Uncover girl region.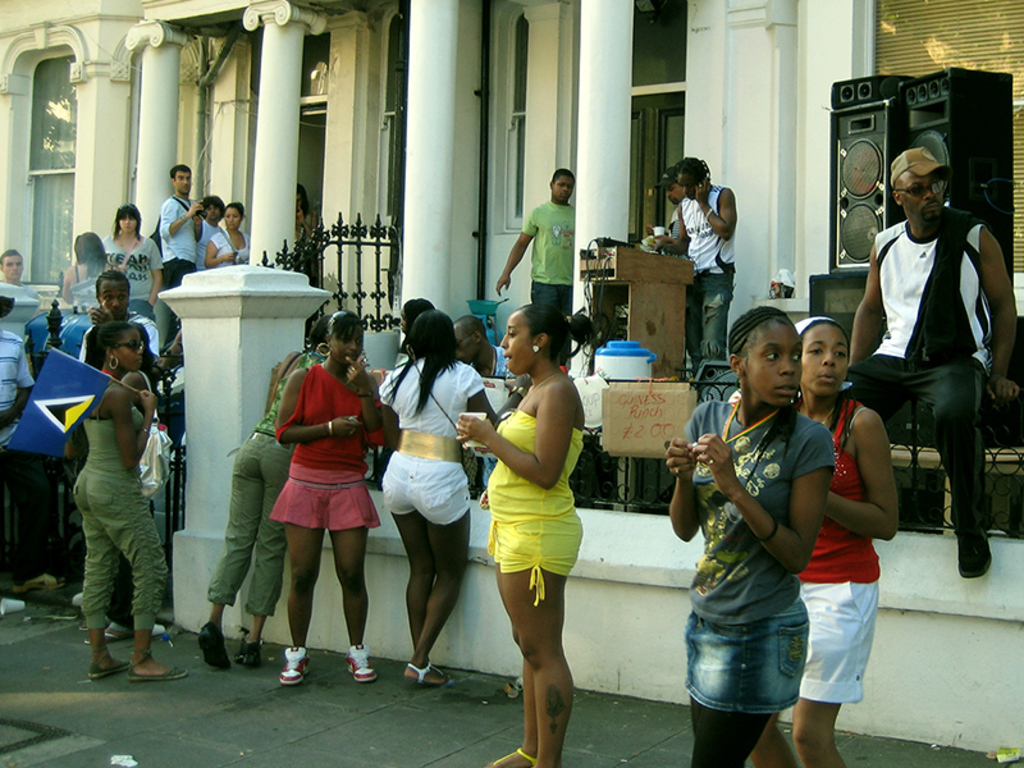
Uncovered: l=663, t=307, r=837, b=767.
